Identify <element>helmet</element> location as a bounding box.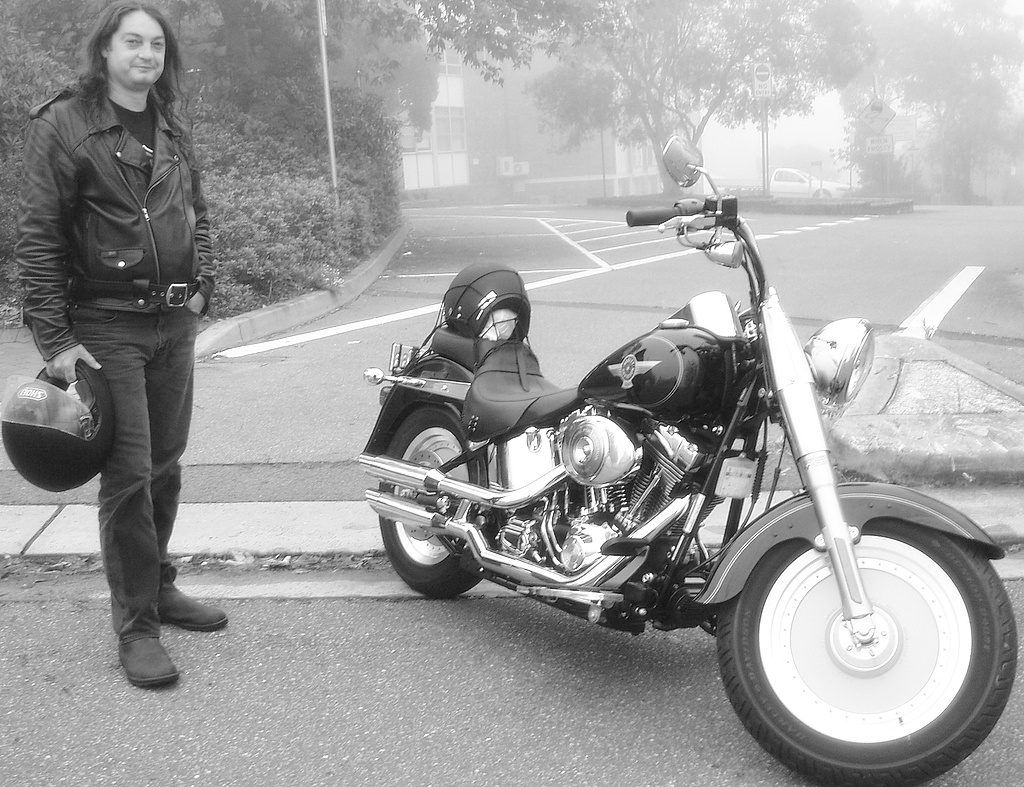
[x1=0, y1=347, x2=114, y2=495].
